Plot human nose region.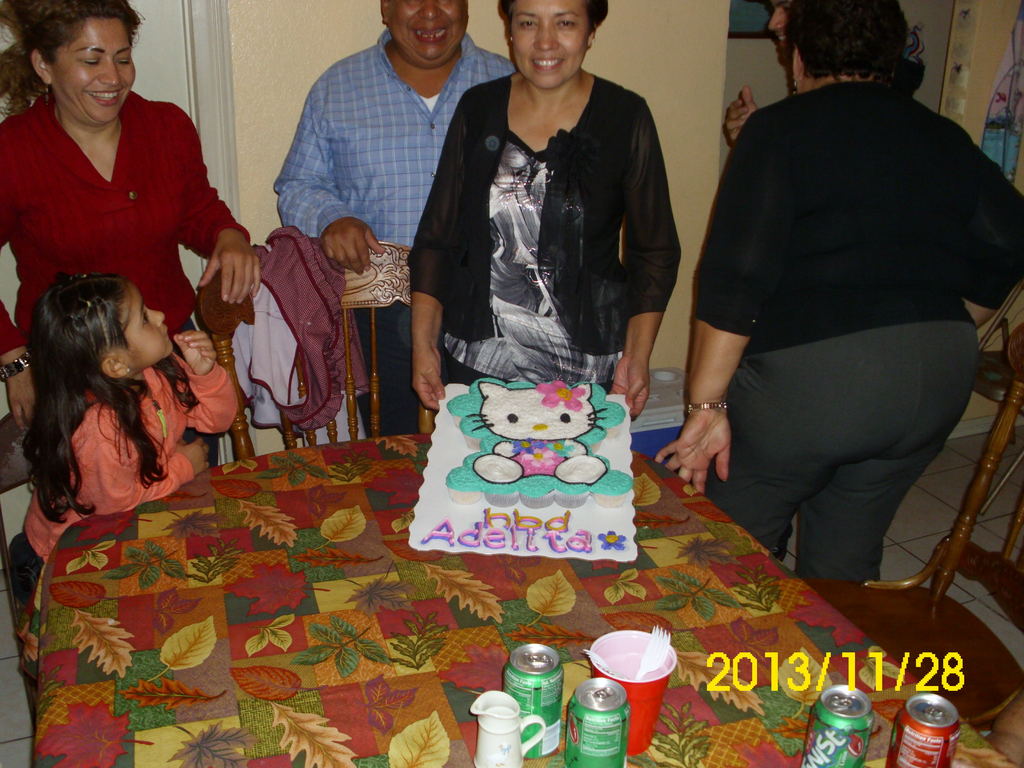
Plotted at bbox=[533, 27, 561, 52].
